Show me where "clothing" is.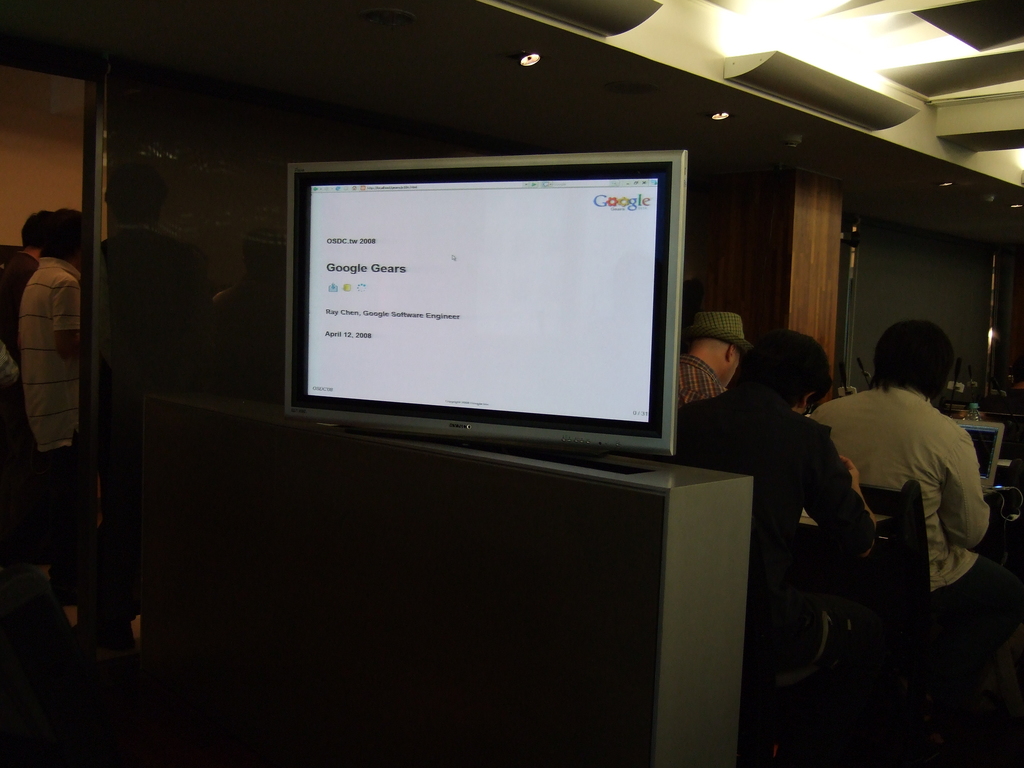
"clothing" is at locate(11, 249, 74, 577).
